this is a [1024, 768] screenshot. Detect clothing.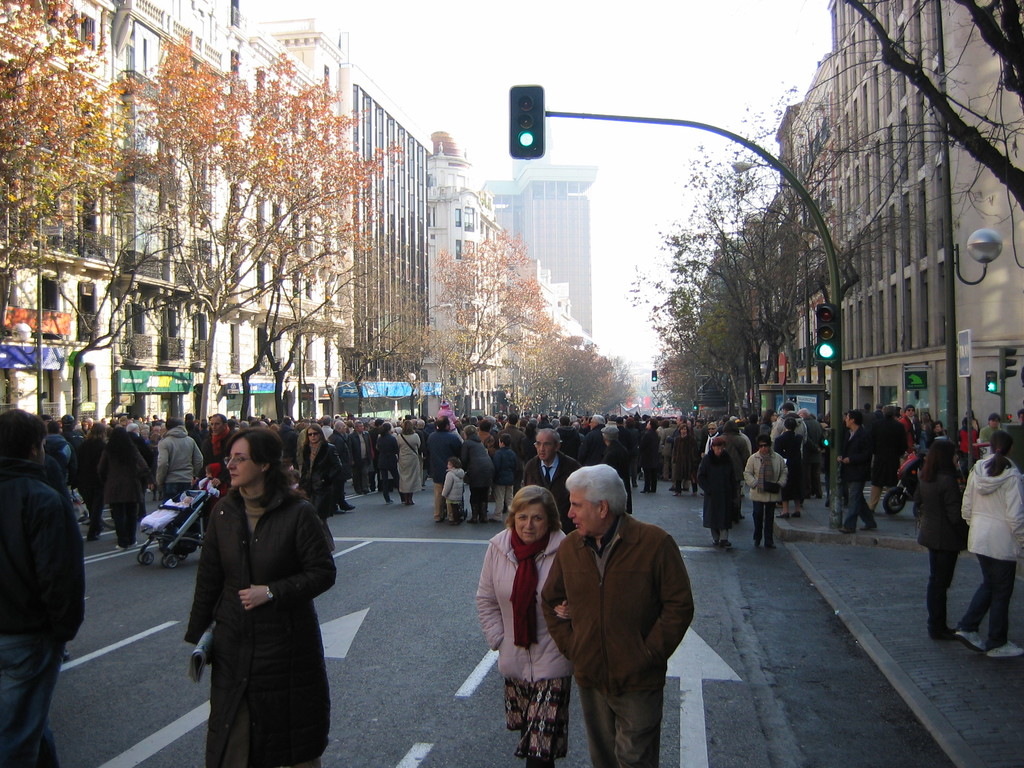
rect(178, 481, 339, 767).
